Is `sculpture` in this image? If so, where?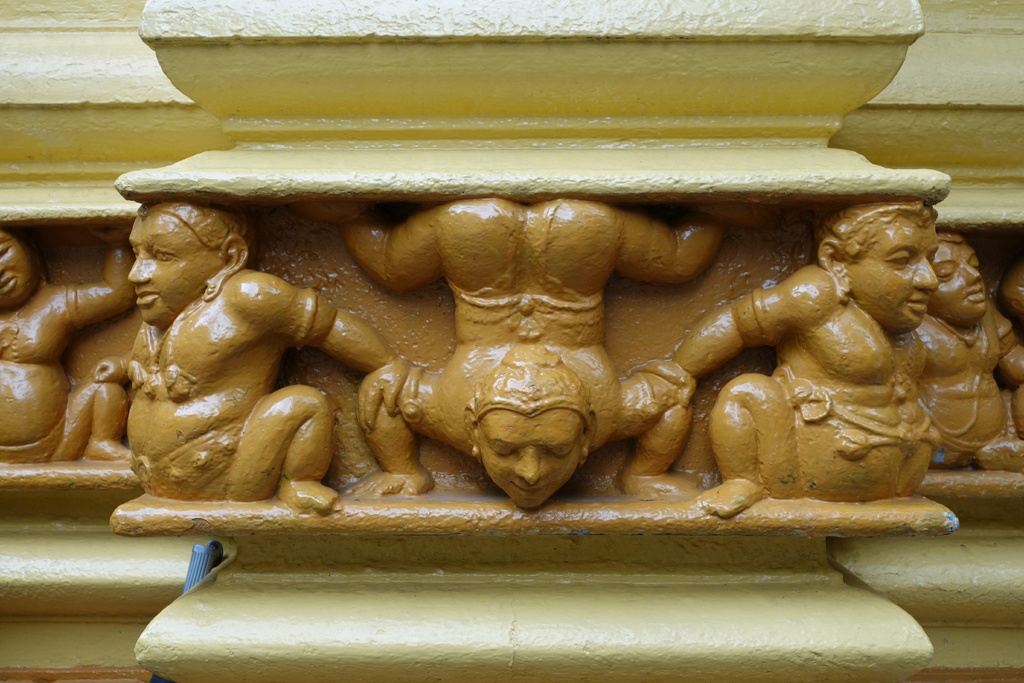
Yes, at box(0, 210, 136, 473).
